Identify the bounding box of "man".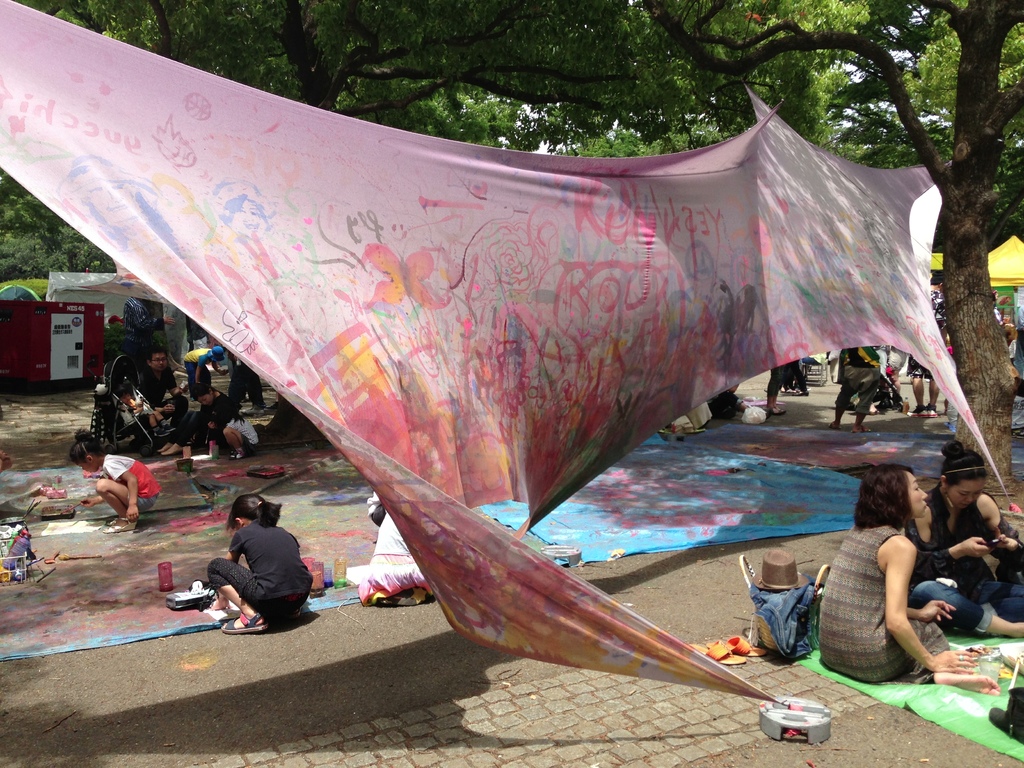
locate(136, 352, 195, 434).
